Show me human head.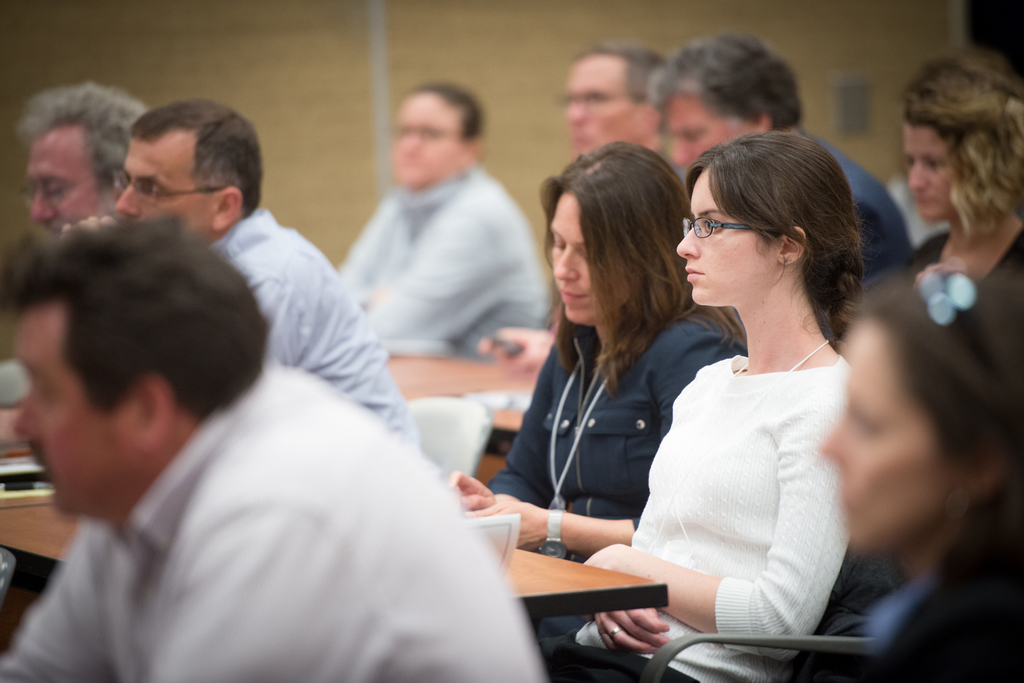
human head is here: x1=117 y1=95 x2=261 y2=253.
